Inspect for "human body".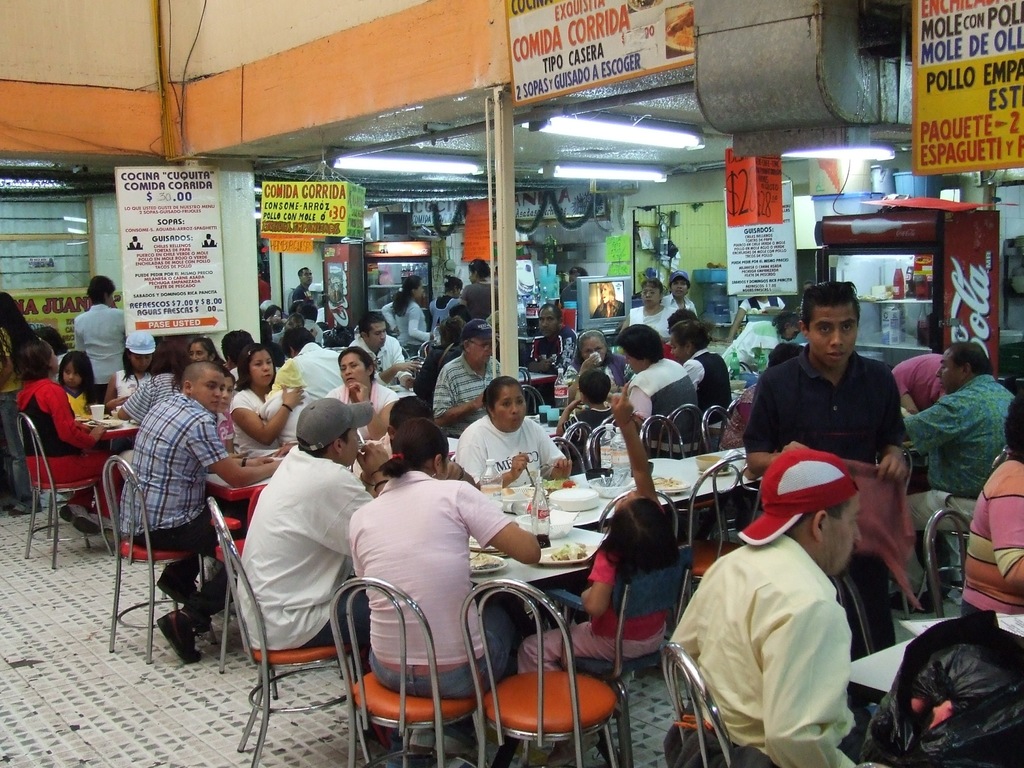
Inspection: region(426, 273, 457, 338).
